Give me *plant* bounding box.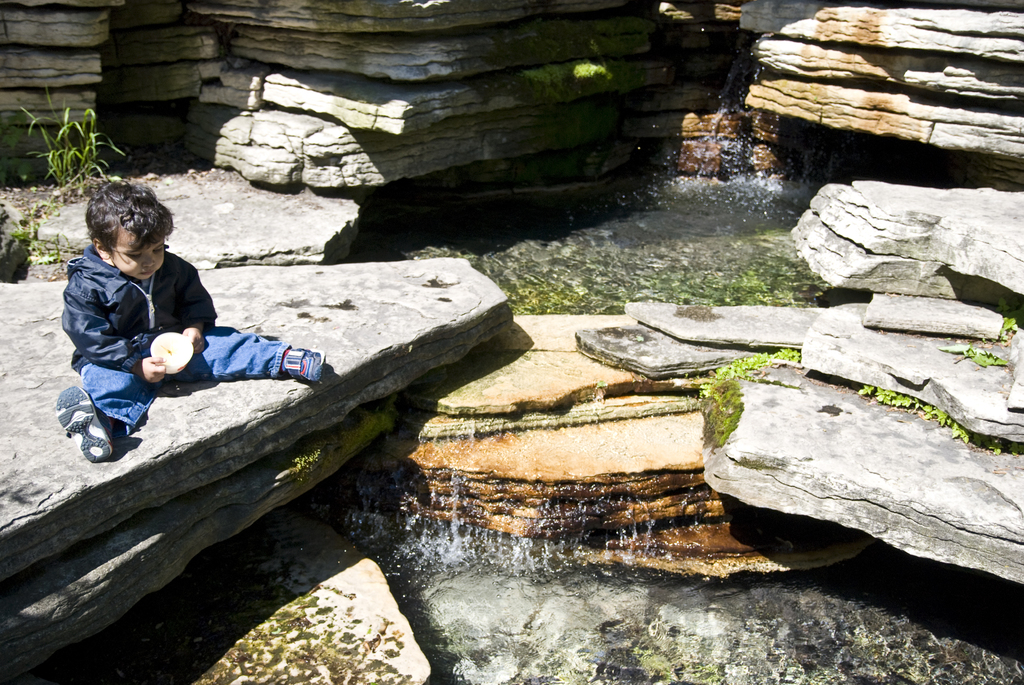
{"x1": 991, "y1": 315, "x2": 1016, "y2": 341}.
